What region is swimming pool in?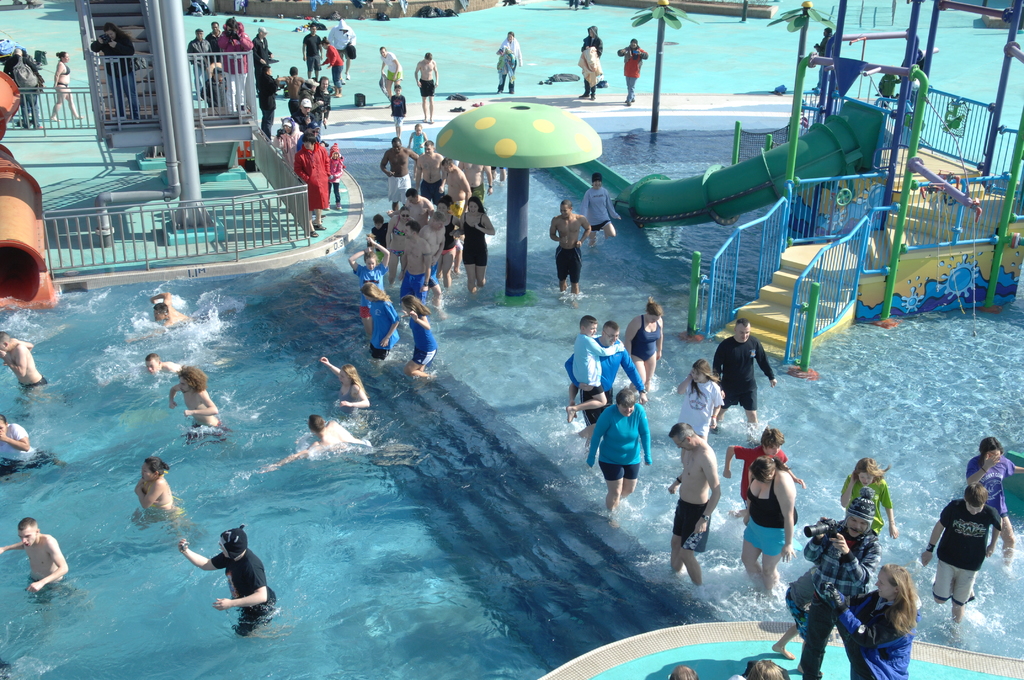
{"x1": 0, "y1": 0, "x2": 1023, "y2": 679}.
